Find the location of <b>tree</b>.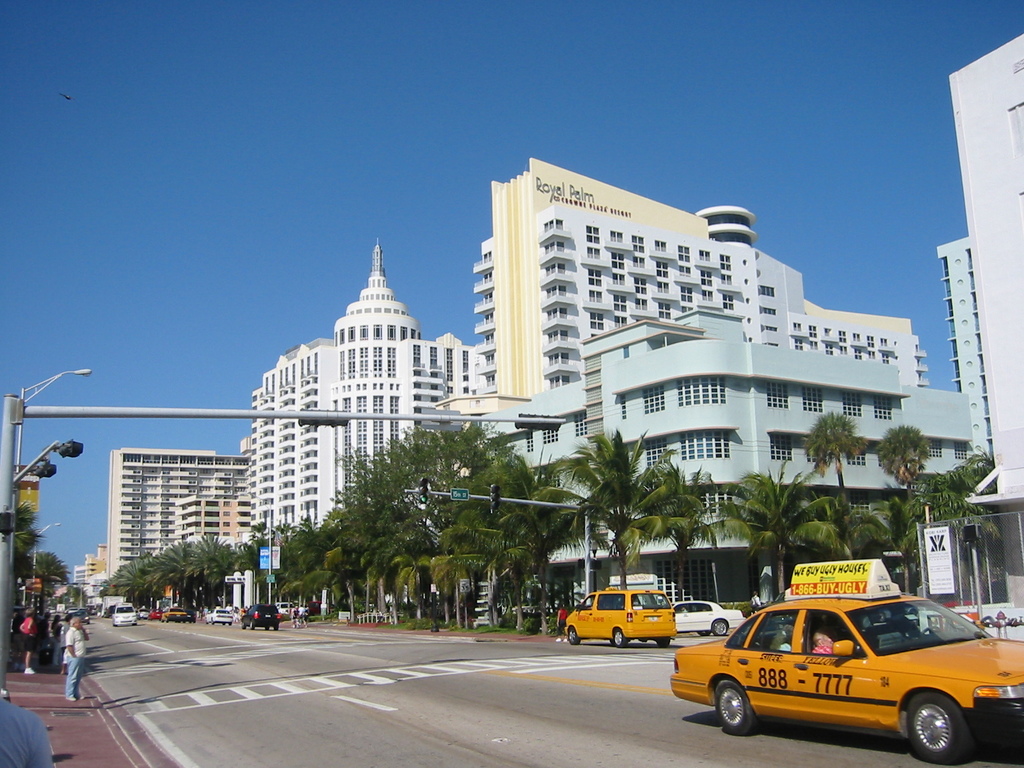
Location: pyautogui.locateOnScreen(877, 424, 927, 487).
